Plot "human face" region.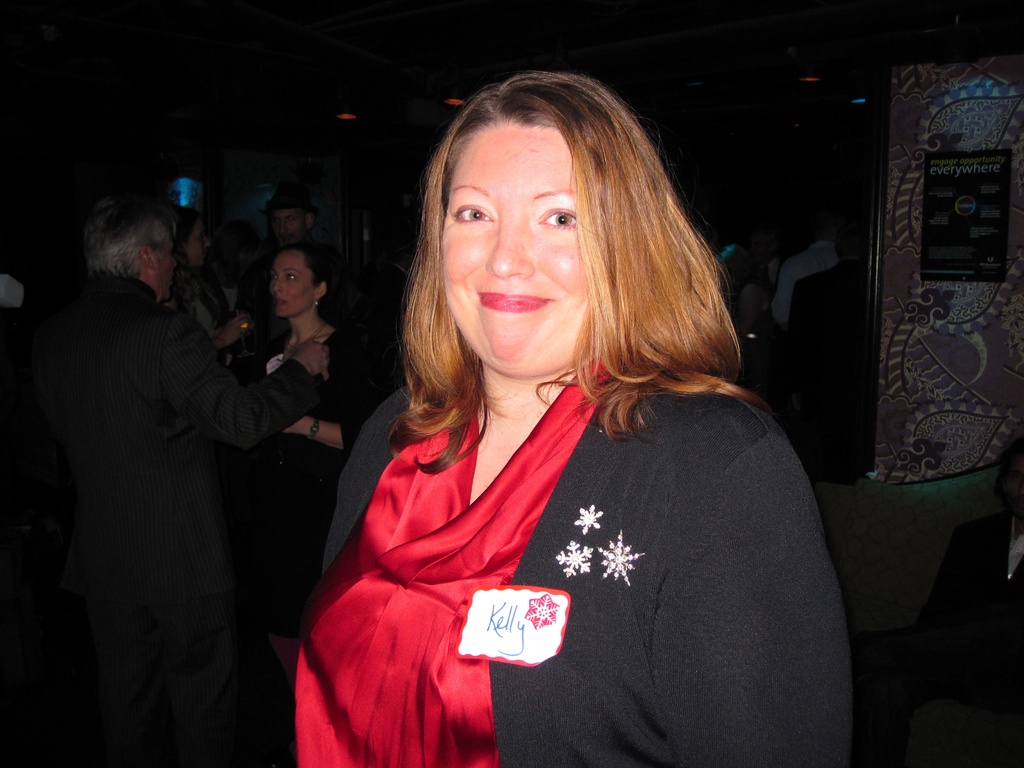
Plotted at 440/121/588/378.
